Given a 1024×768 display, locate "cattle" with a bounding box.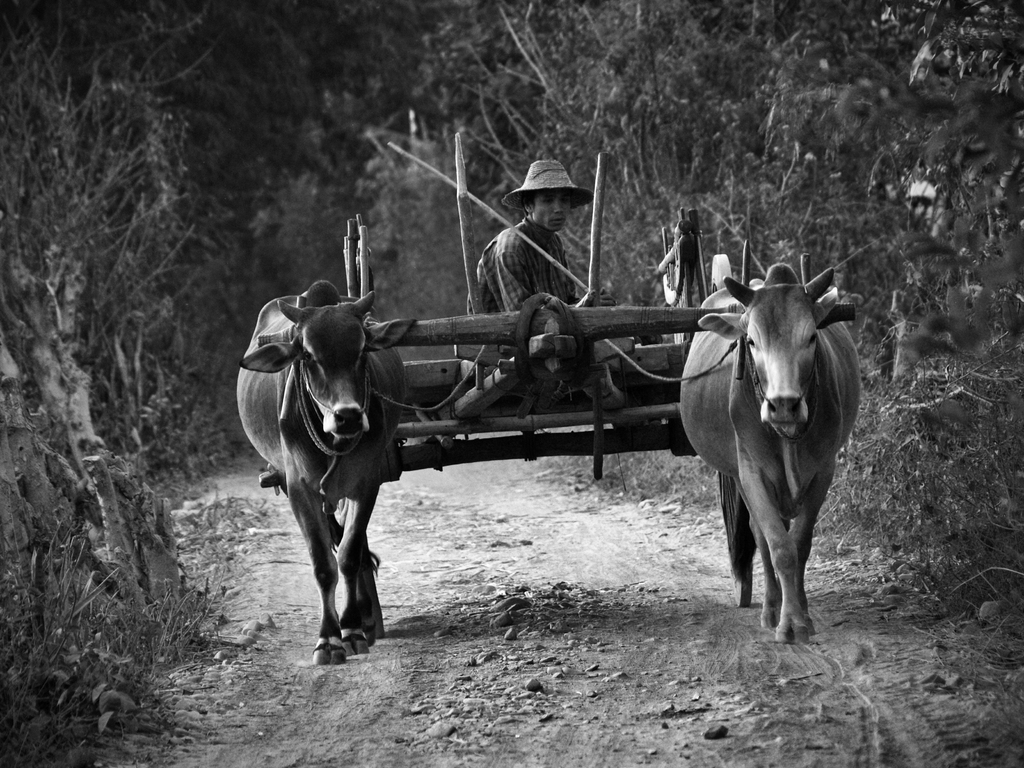
Located: bbox=(678, 264, 862, 645).
